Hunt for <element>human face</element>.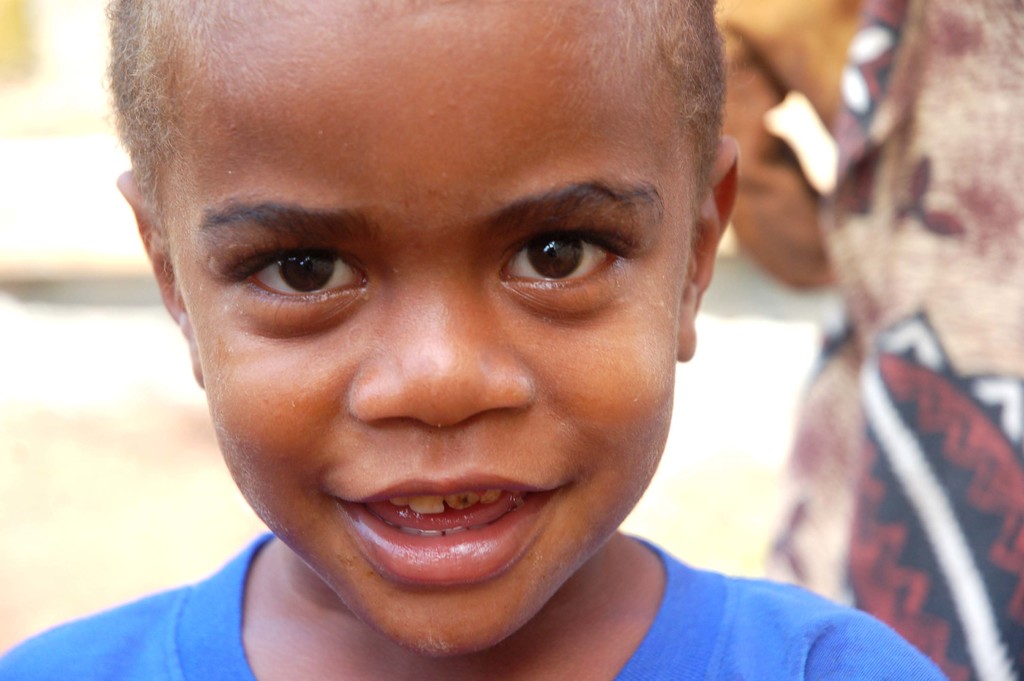
Hunted down at rect(164, 0, 701, 653).
